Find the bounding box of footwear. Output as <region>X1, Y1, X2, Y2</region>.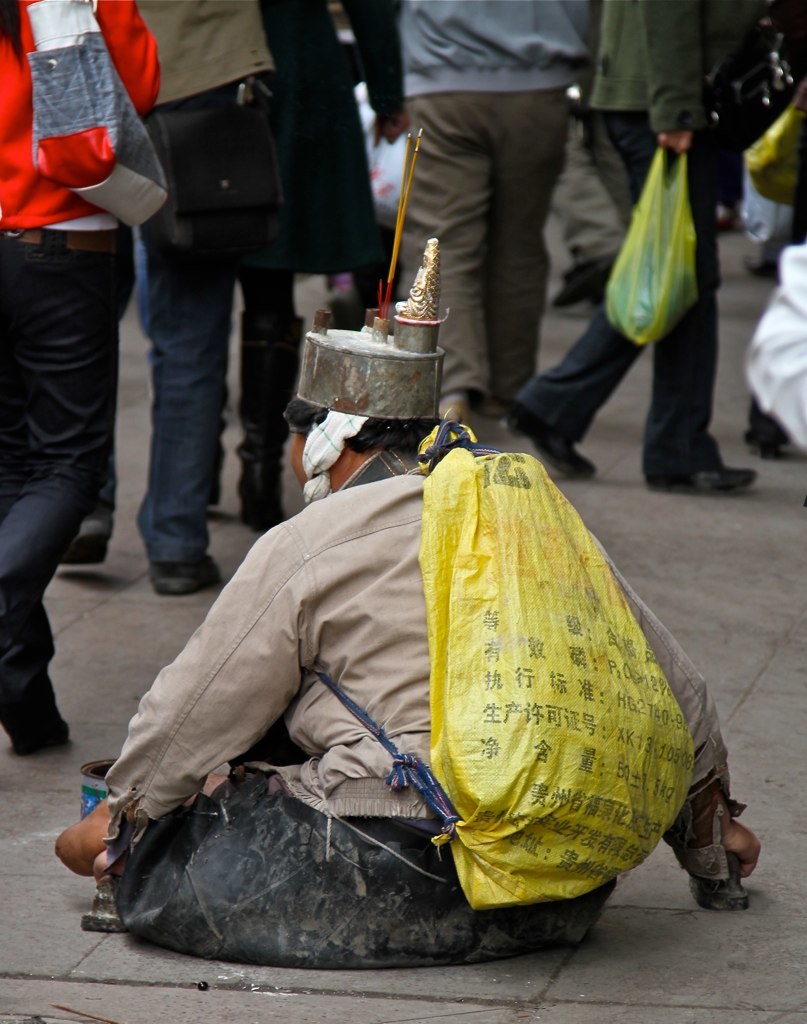
<region>750, 426, 796, 462</region>.
